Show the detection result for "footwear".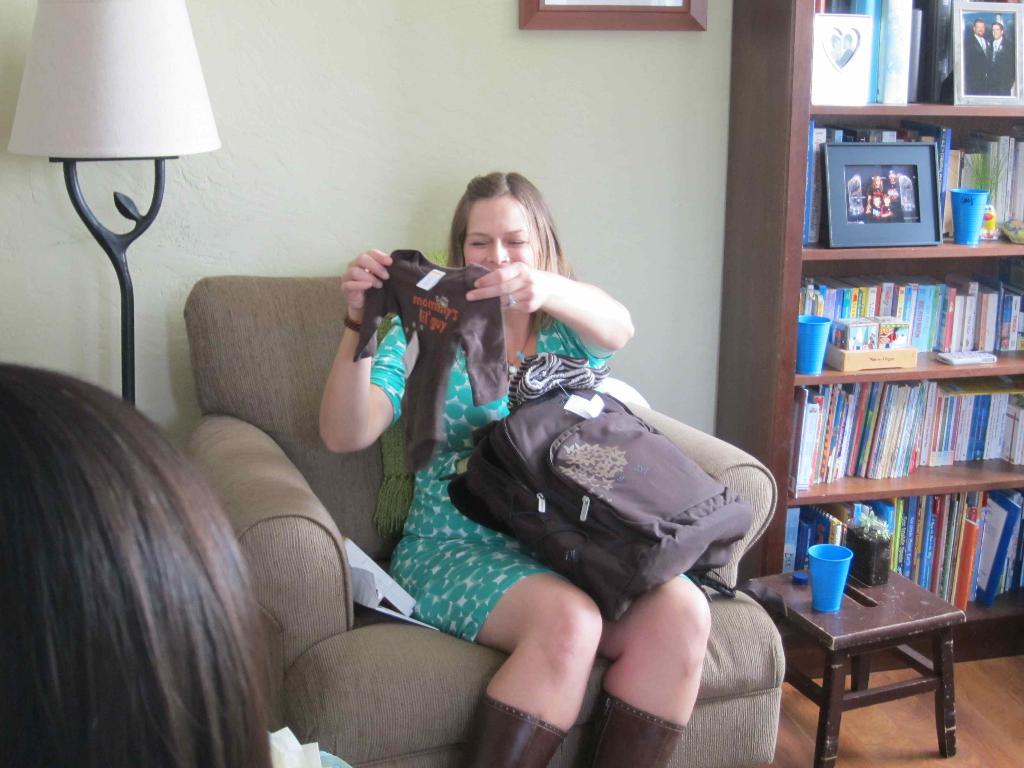
[574, 691, 689, 767].
